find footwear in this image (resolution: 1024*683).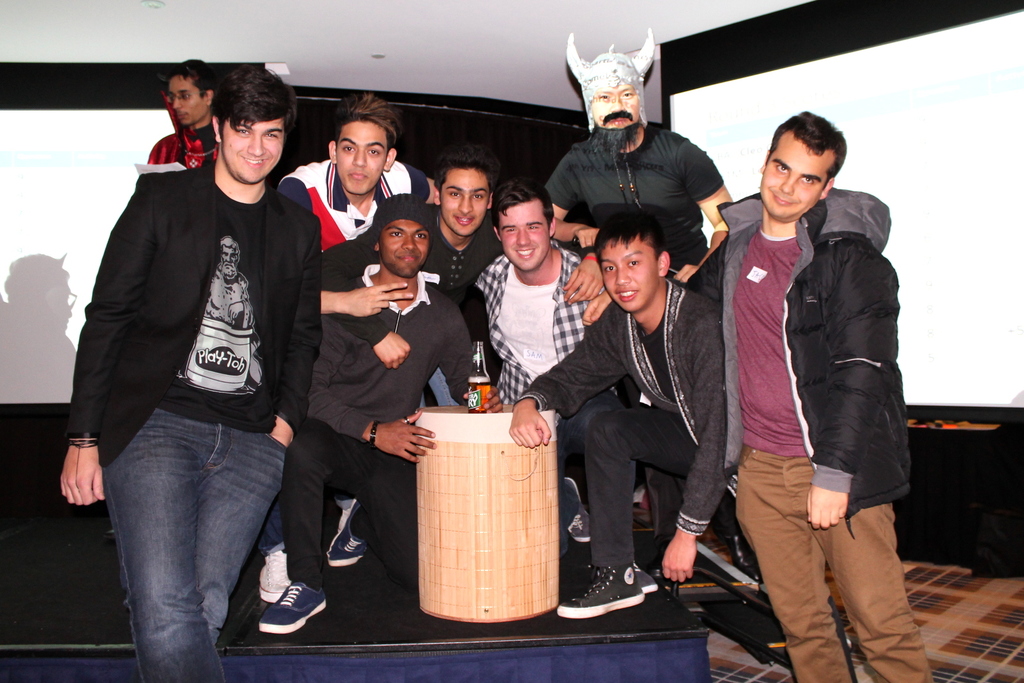
left=635, top=563, right=662, bottom=594.
